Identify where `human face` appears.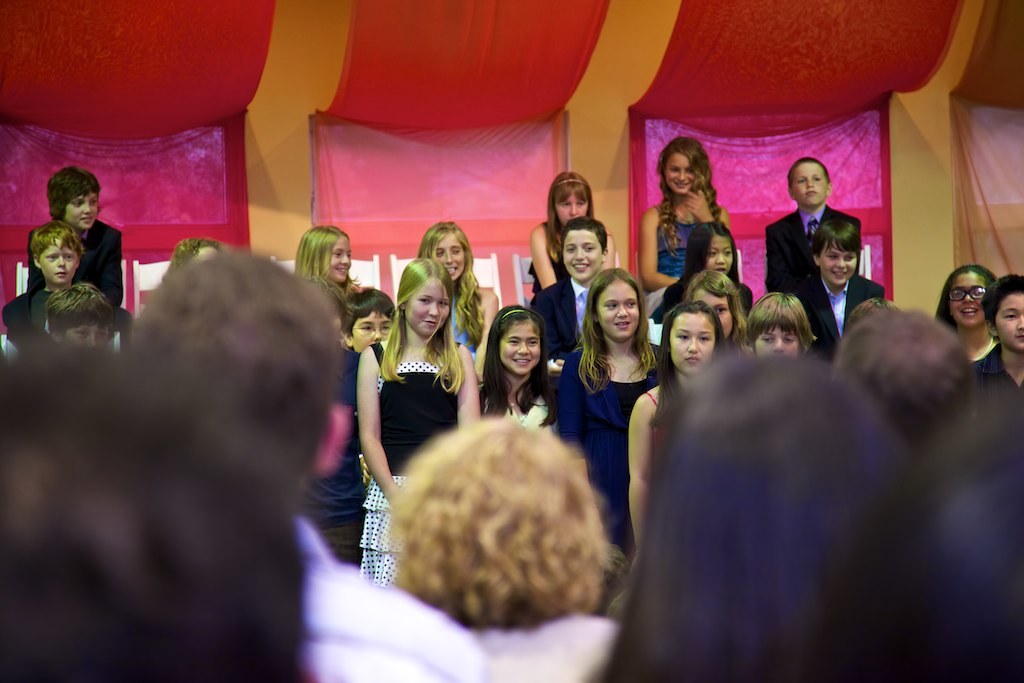
Appears at {"left": 74, "top": 319, "right": 108, "bottom": 347}.
